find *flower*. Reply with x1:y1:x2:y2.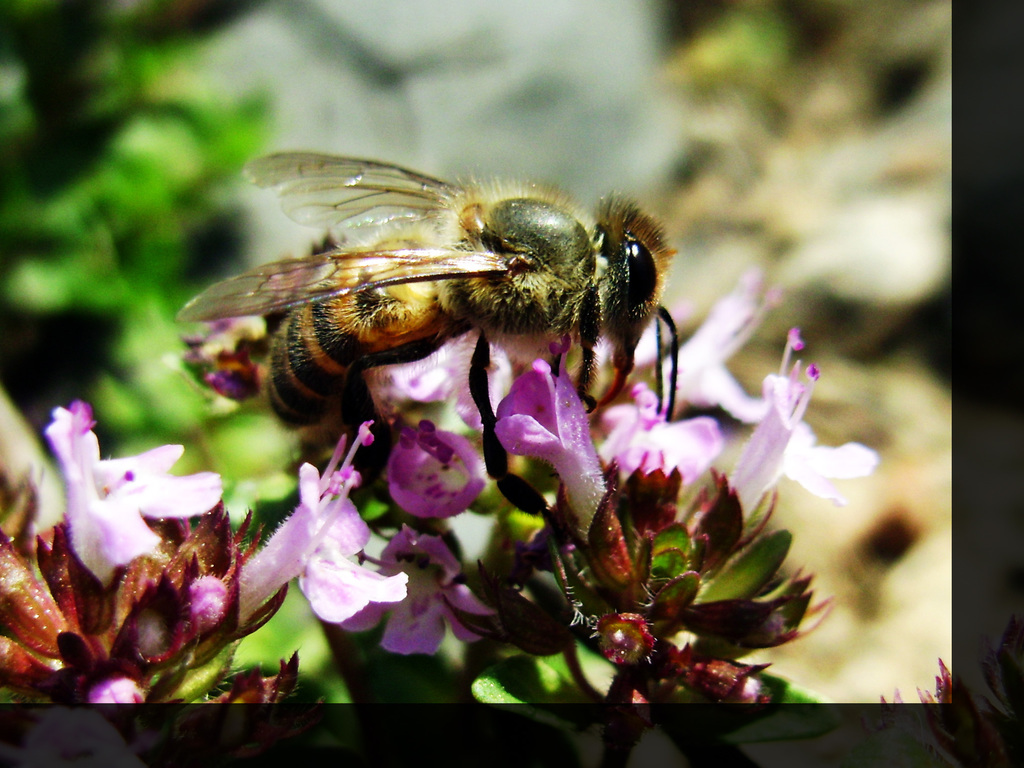
254:456:402:655.
